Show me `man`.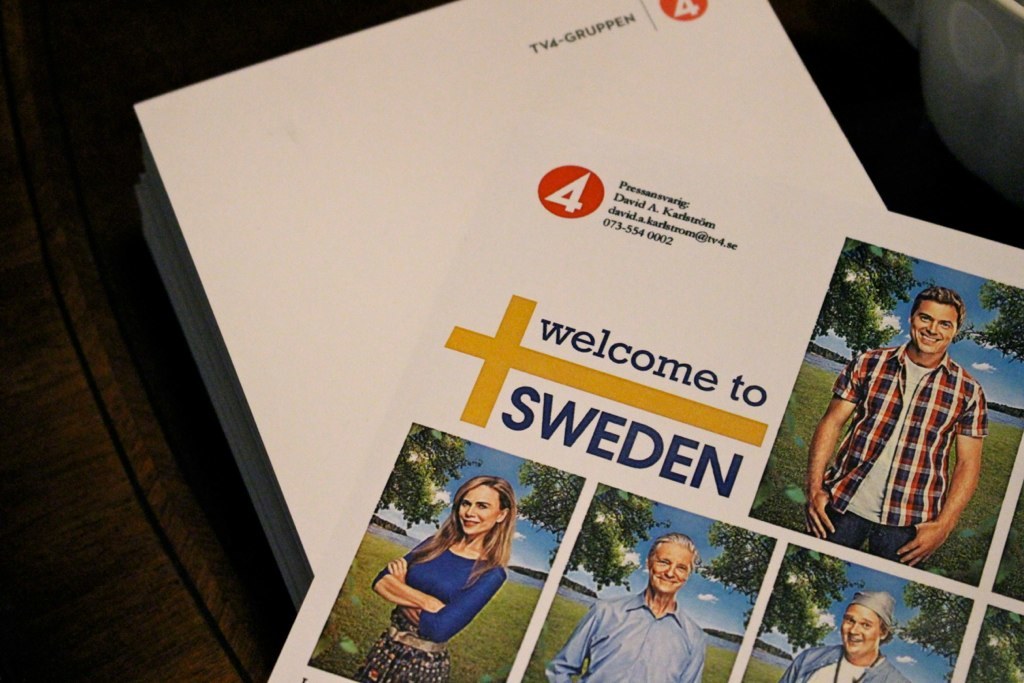
`man` is here: {"x1": 776, "y1": 589, "x2": 913, "y2": 682}.
